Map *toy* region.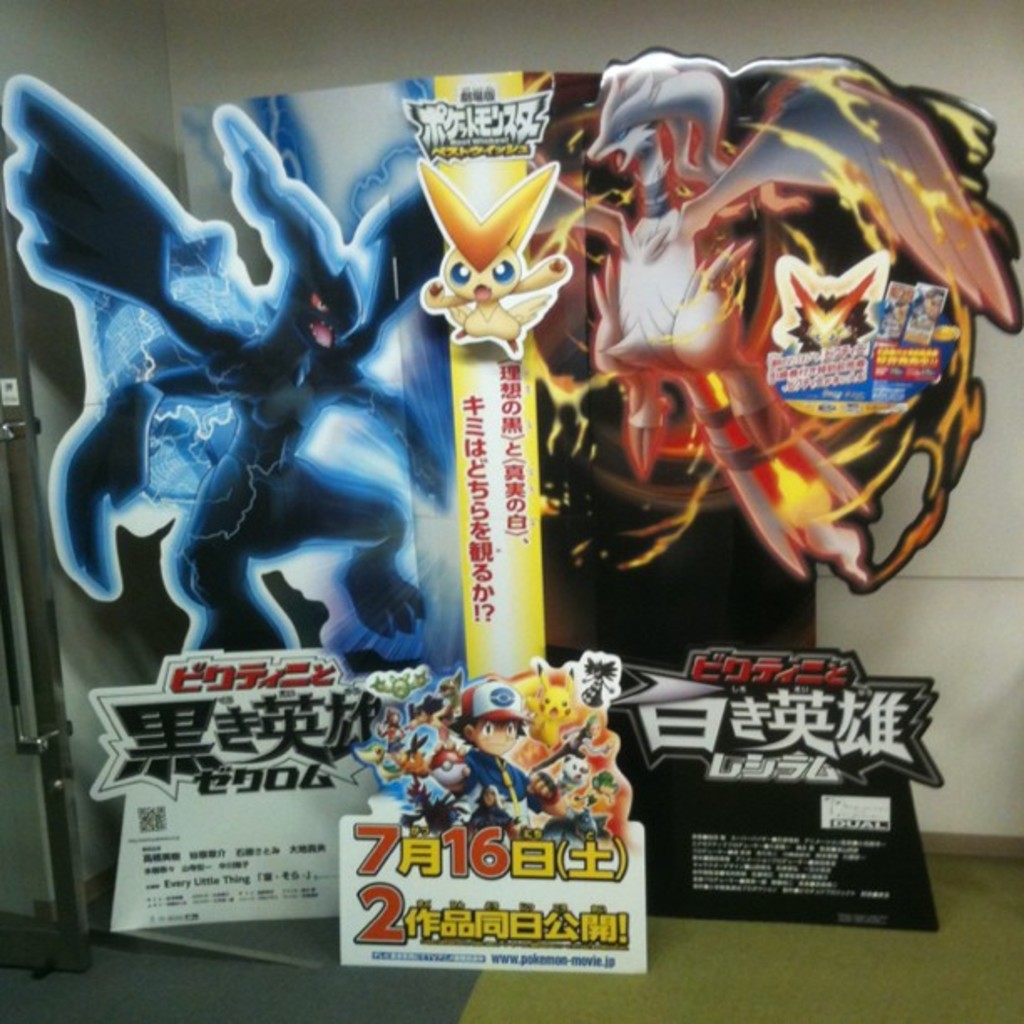
Mapped to x1=0, y1=99, x2=462, y2=654.
